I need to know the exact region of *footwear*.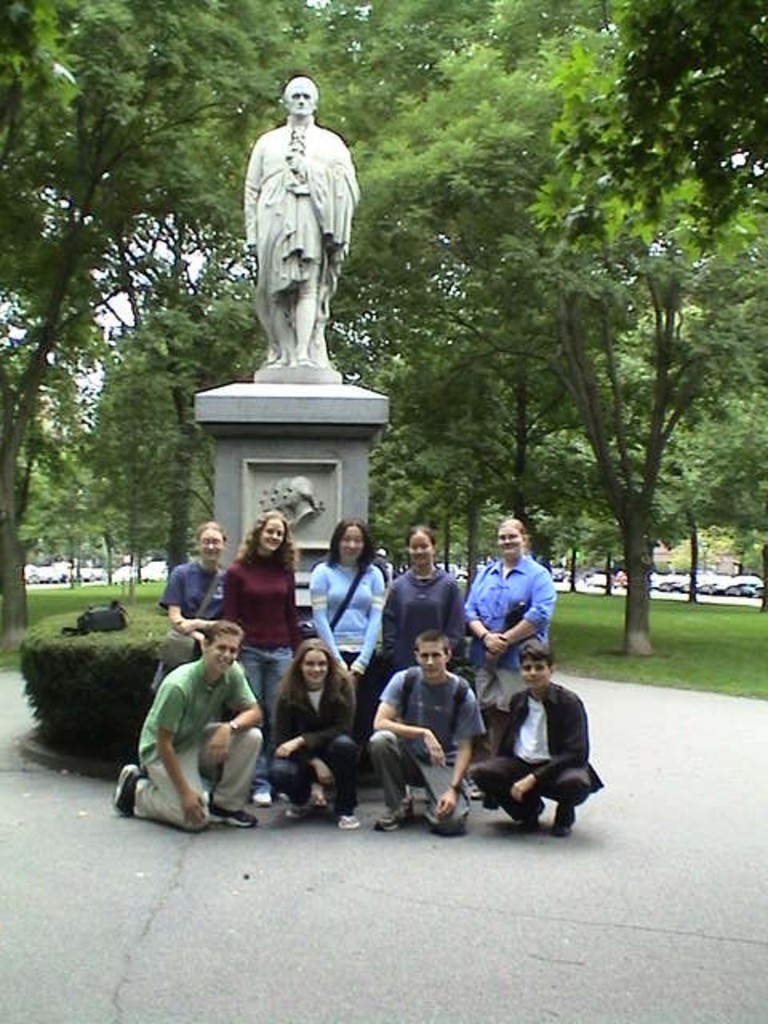
Region: 208,808,251,827.
